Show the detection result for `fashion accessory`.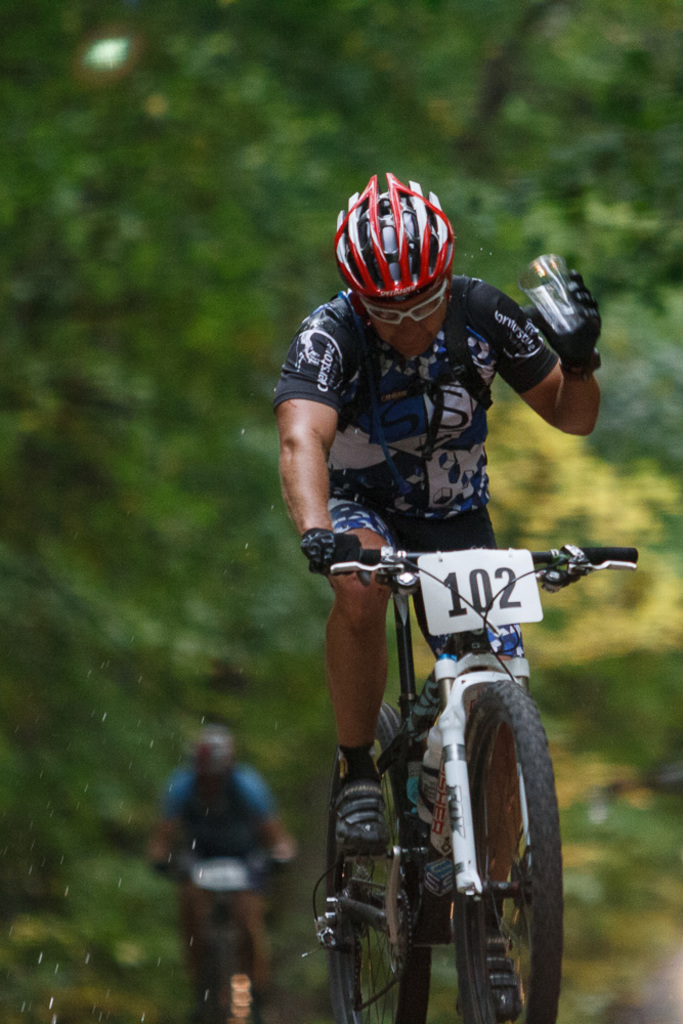
[353, 270, 451, 325].
